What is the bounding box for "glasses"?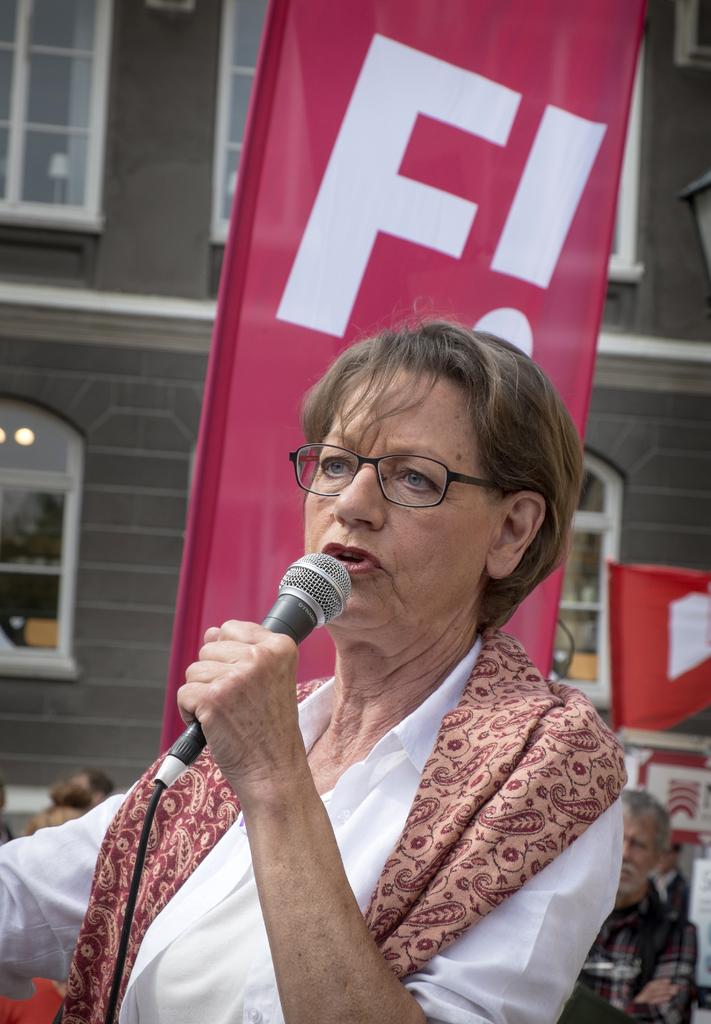
x1=291 y1=424 x2=541 y2=526.
